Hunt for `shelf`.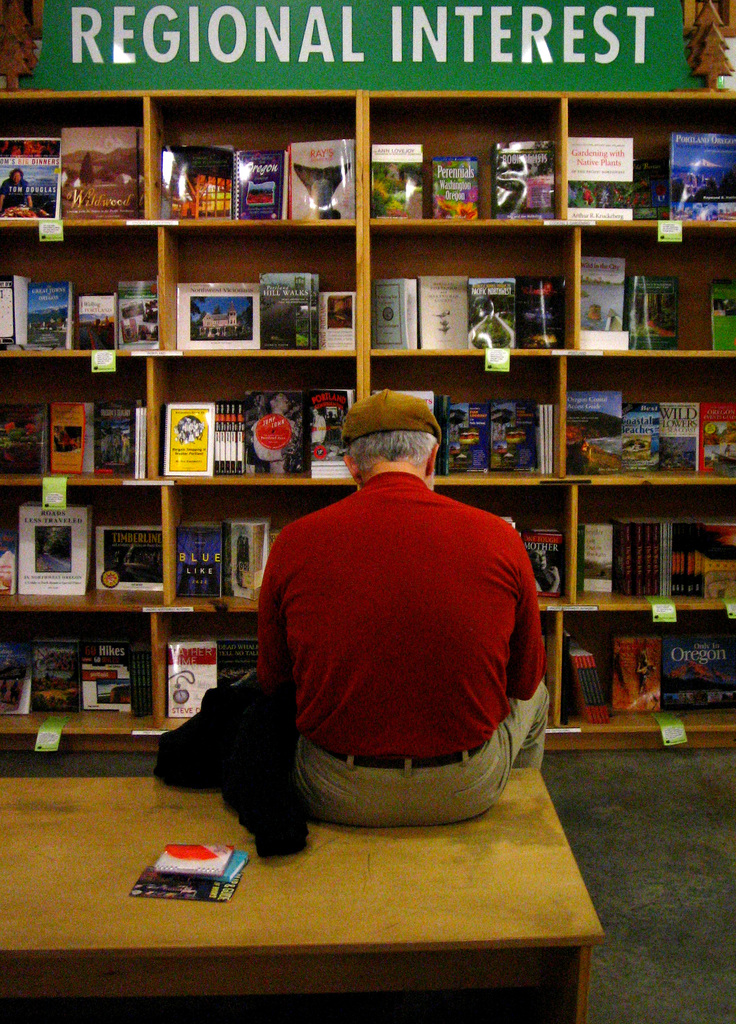
Hunted down at box(0, 346, 40, 489).
